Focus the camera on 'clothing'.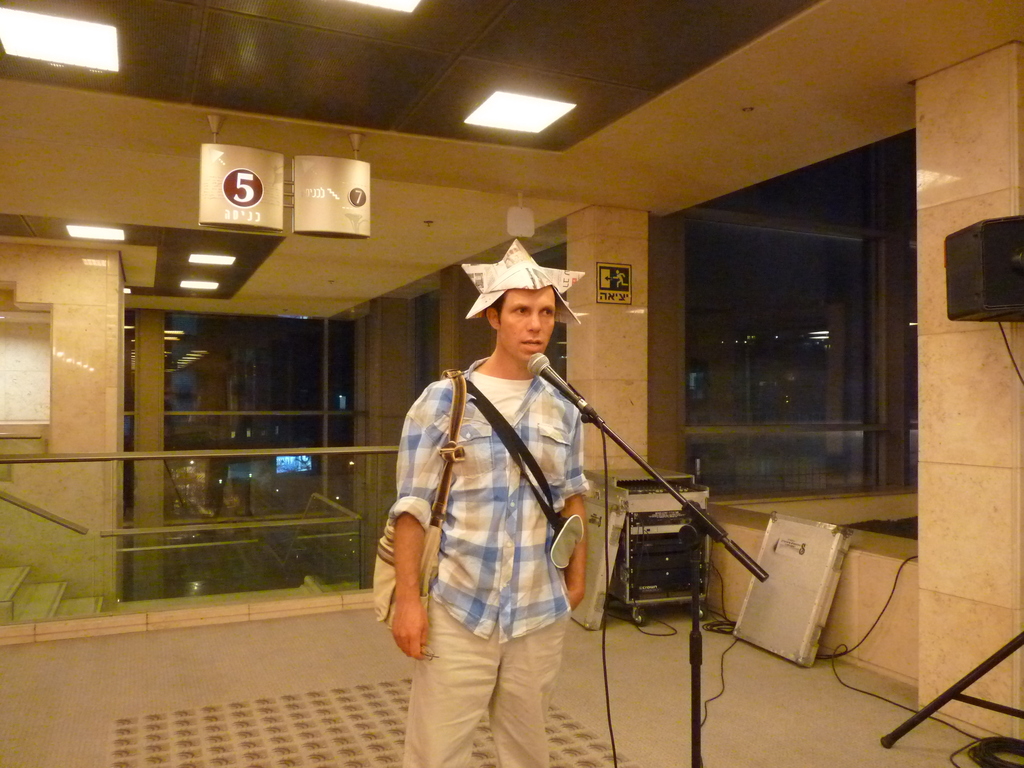
Focus region: box(392, 275, 620, 756).
